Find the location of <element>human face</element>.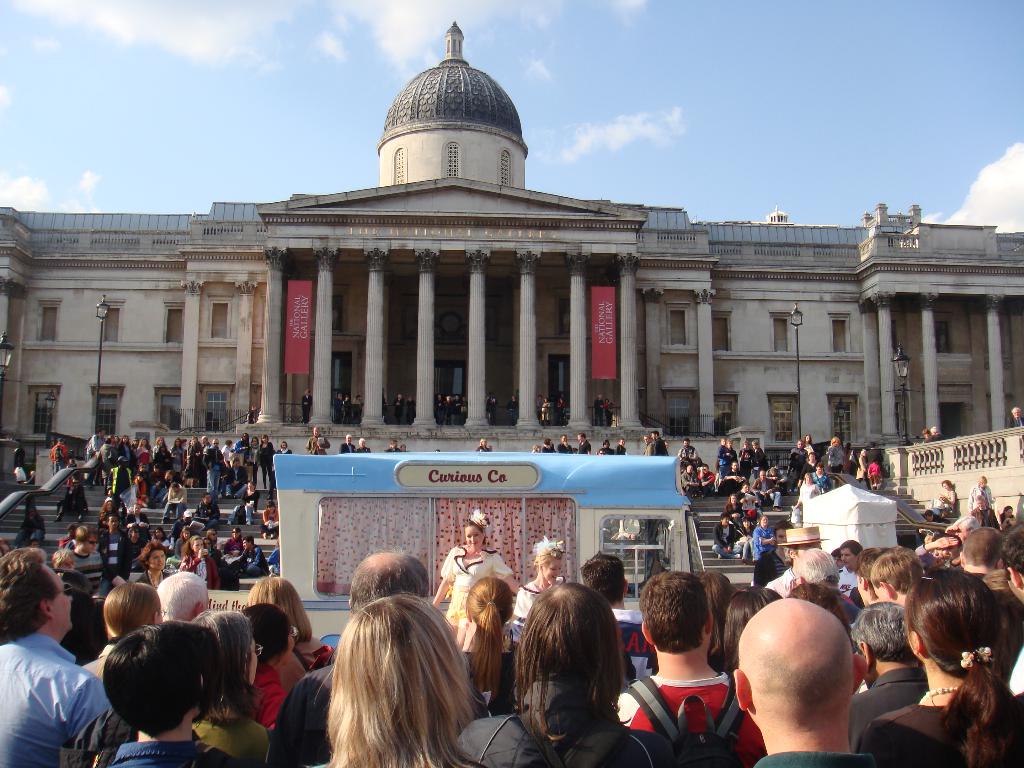
Location: BBox(545, 399, 550, 401).
